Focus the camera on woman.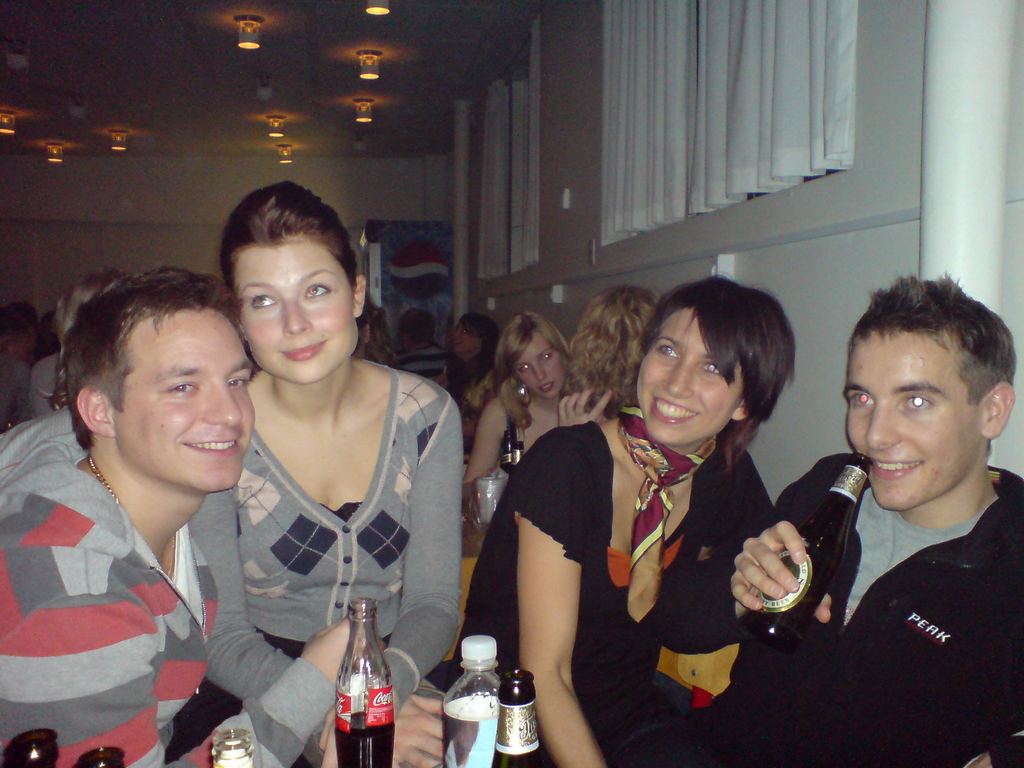
Focus region: pyautogui.locateOnScreen(461, 305, 572, 486).
